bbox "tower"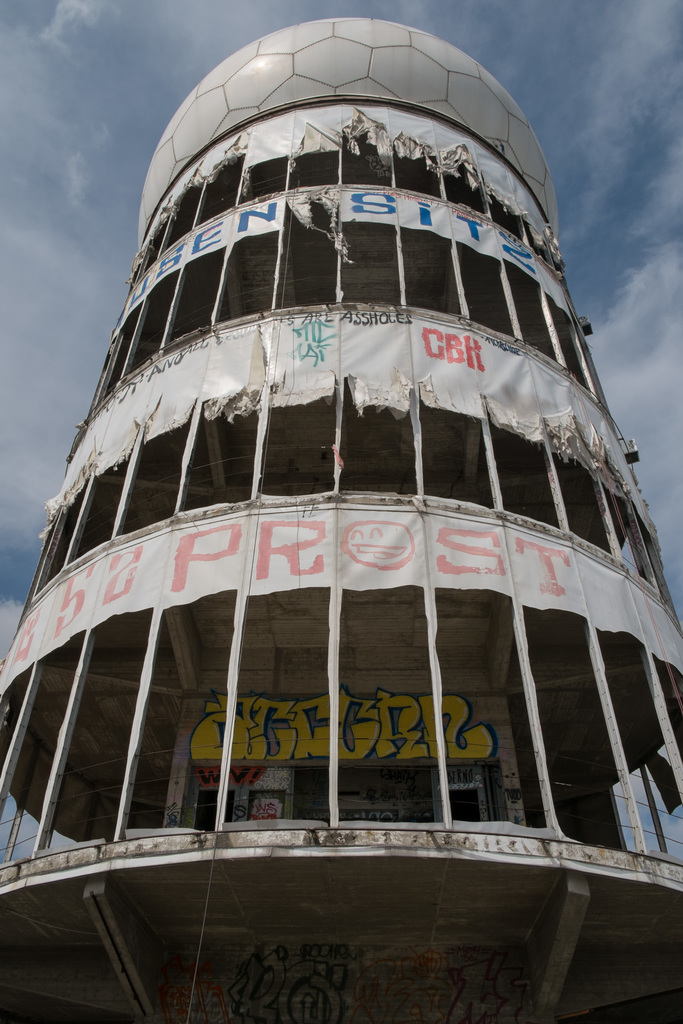
<box>0,0,664,1016</box>
